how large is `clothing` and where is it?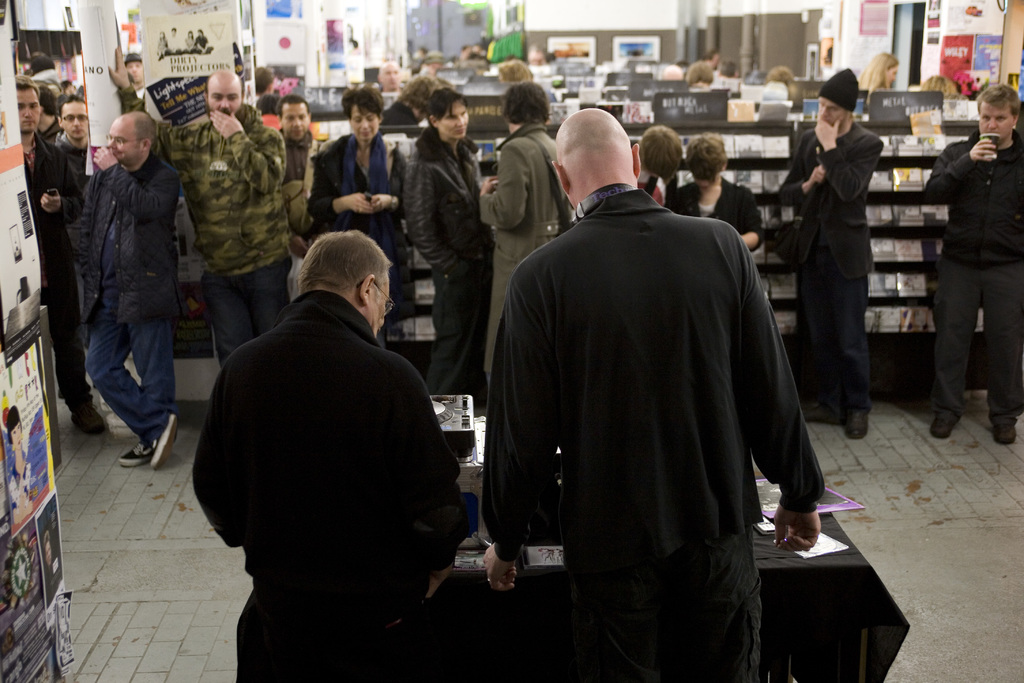
Bounding box: pyautogui.locateOnScreen(269, 105, 333, 265).
